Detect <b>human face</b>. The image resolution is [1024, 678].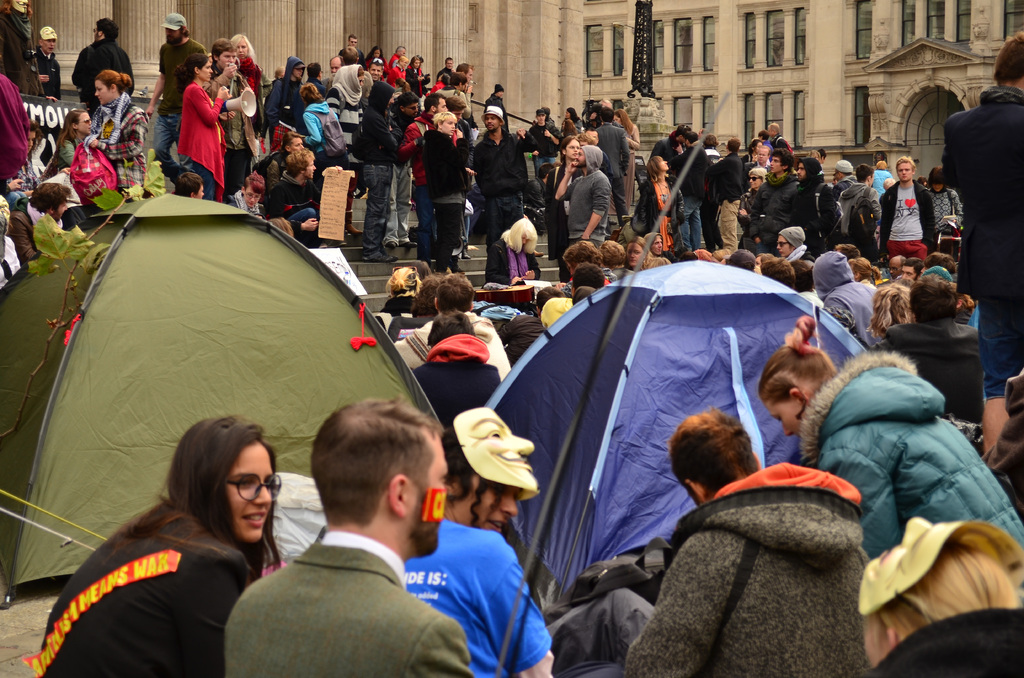
627, 244, 643, 266.
